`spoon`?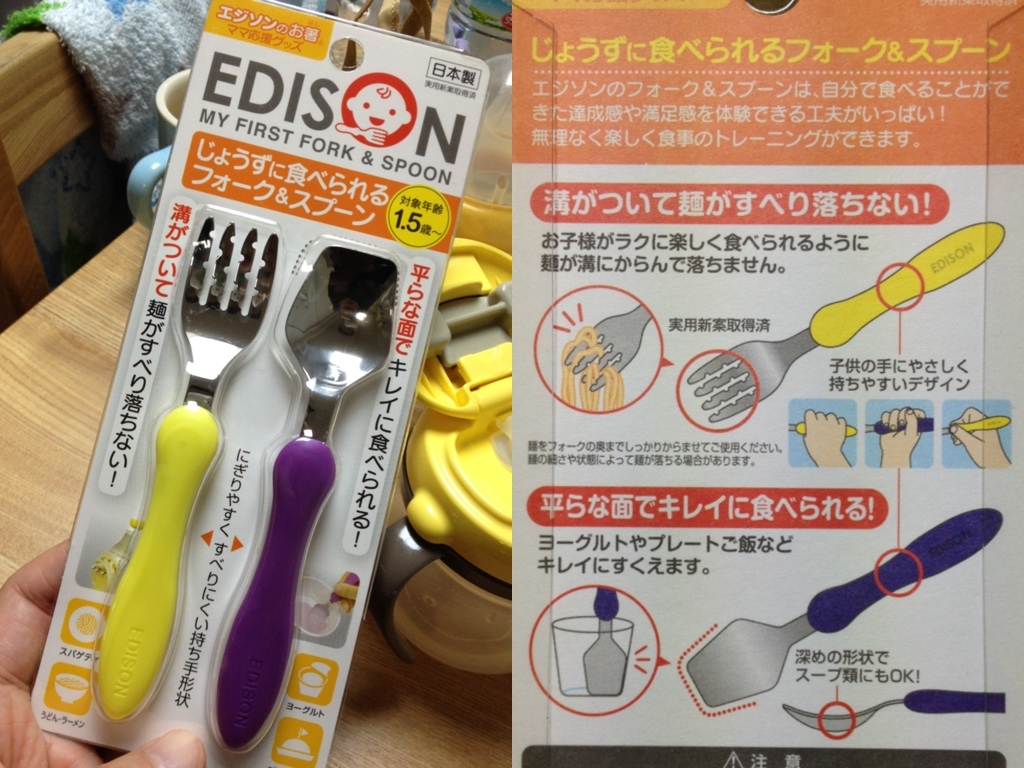
bbox=(684, 507, 1003, 707)
